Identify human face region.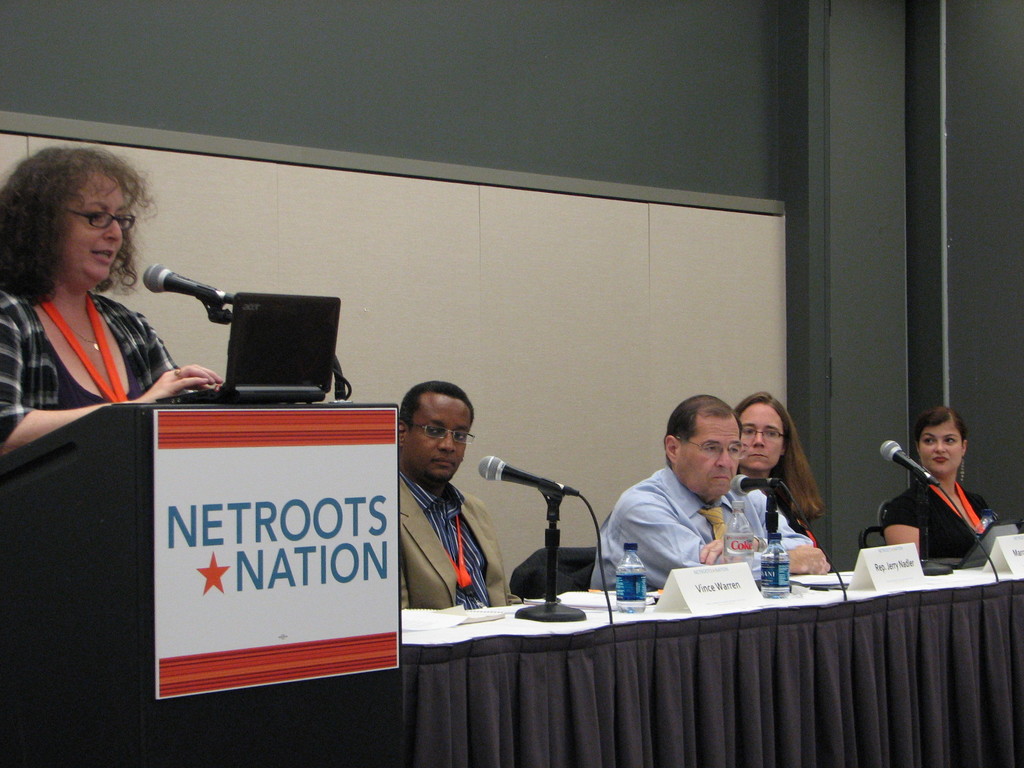
Region: box(739, 401, 785, 467).
